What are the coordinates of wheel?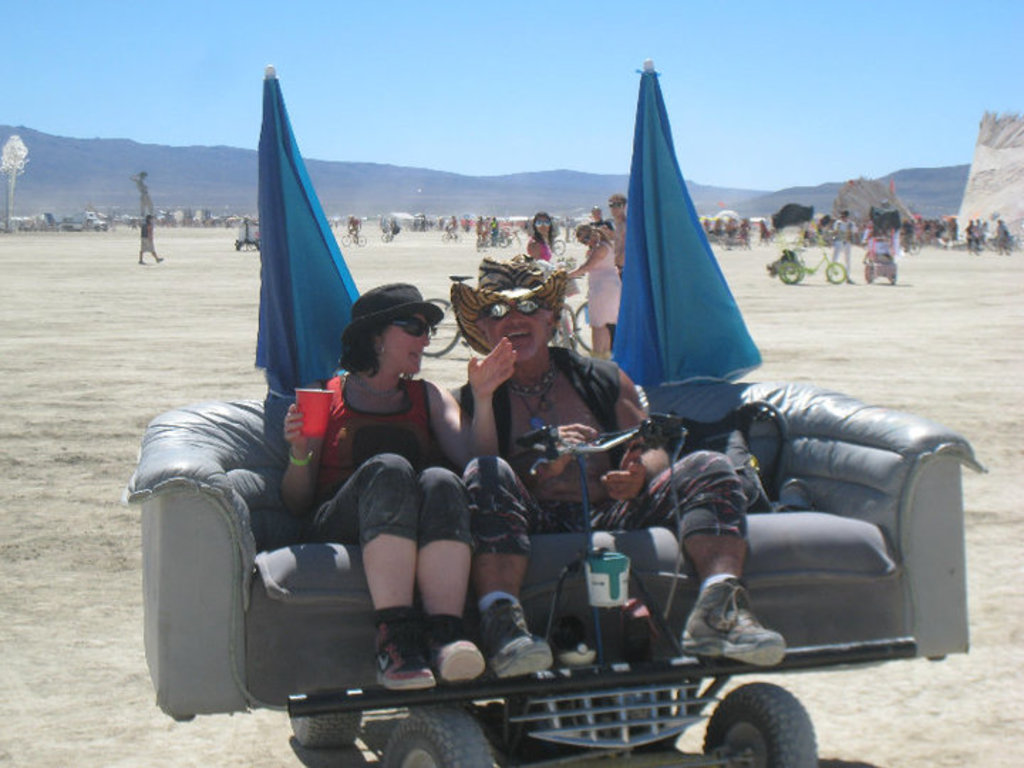
(x1=826, y1=263, x2=845, y2=277).
